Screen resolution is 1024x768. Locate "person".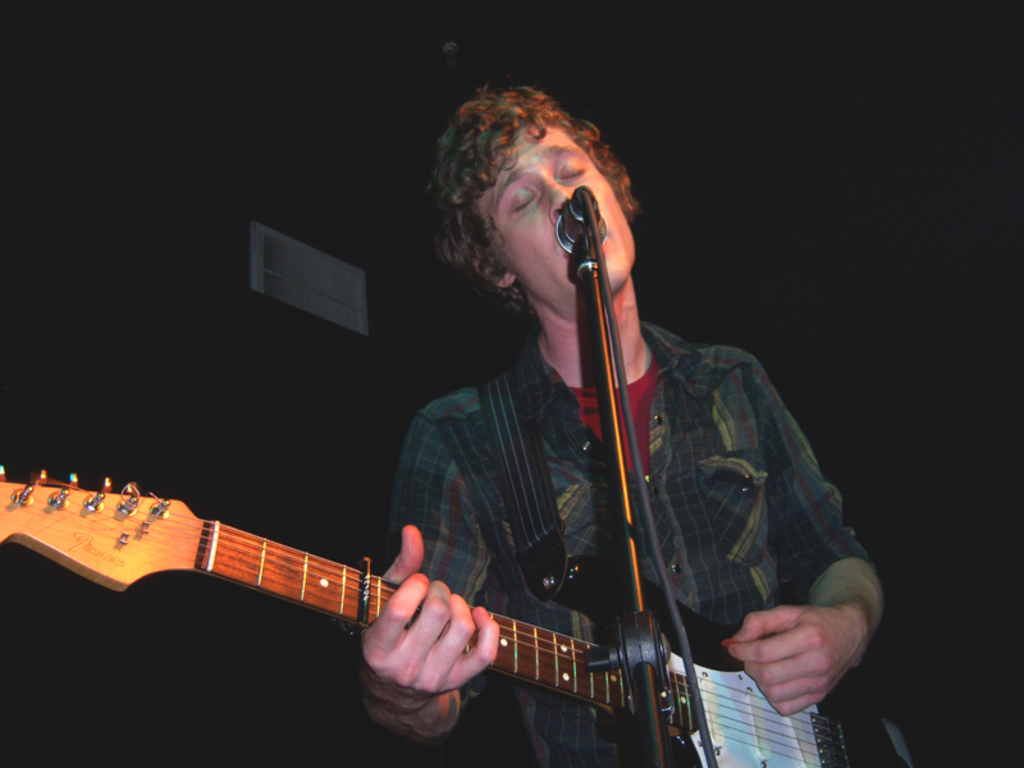
l=365, t=46, r=745, b=767.
